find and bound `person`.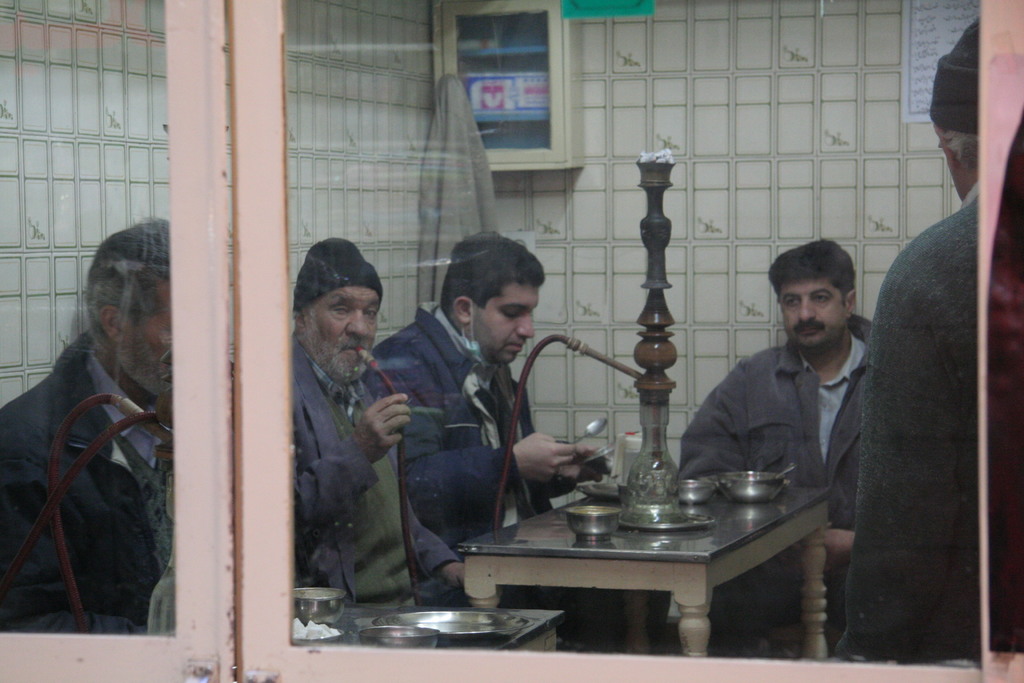
Bound: Rect(353, 225, 602, 552).
